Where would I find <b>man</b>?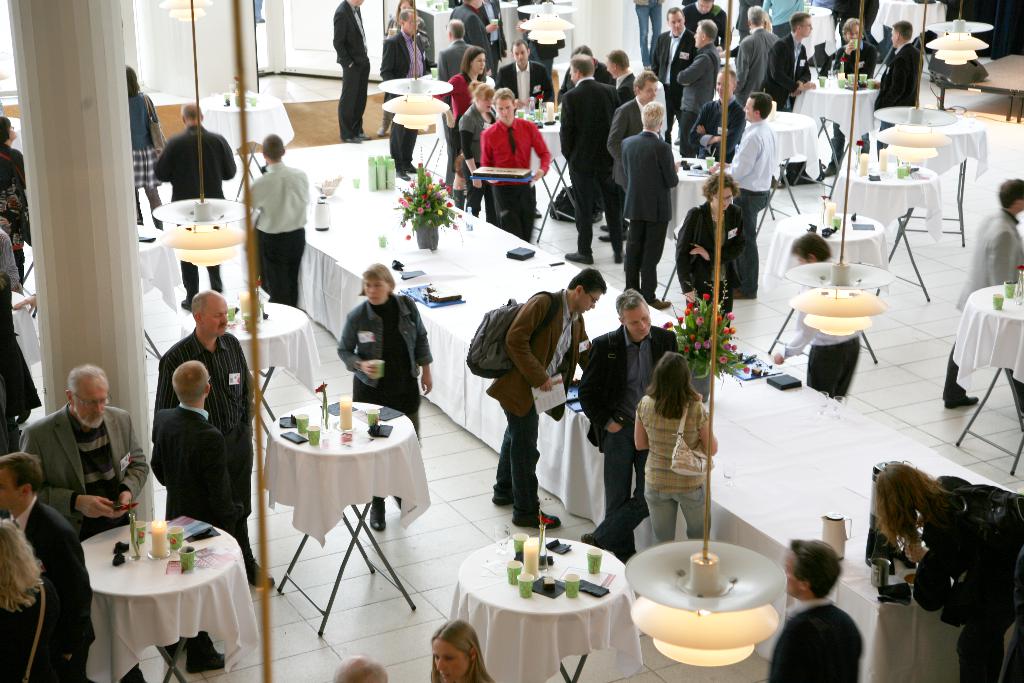
At [0,452,96,682].
